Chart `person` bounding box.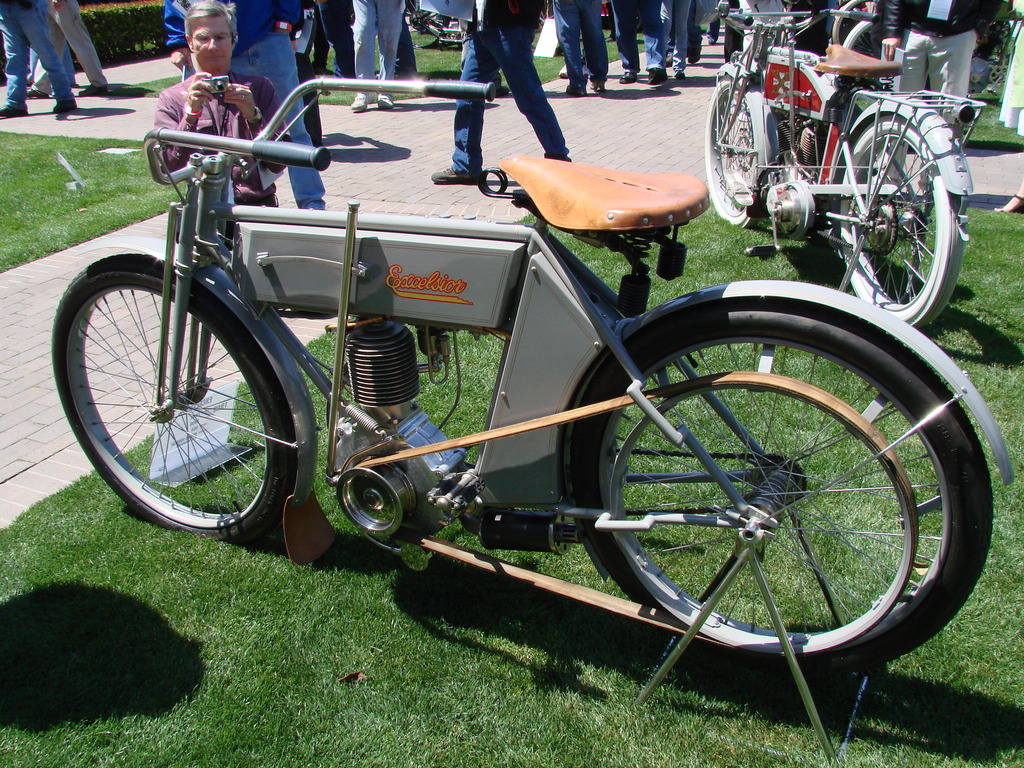
Charted: crop(552, 0, 602, 95).
